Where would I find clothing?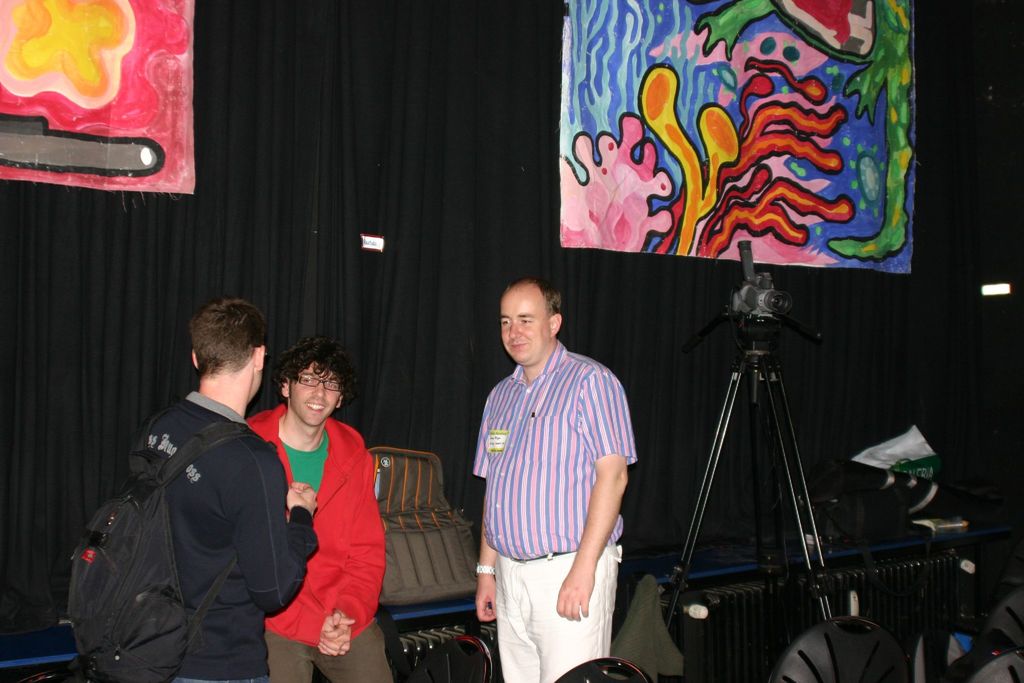
At (left=262, top=399, right=381, bottom=657).
